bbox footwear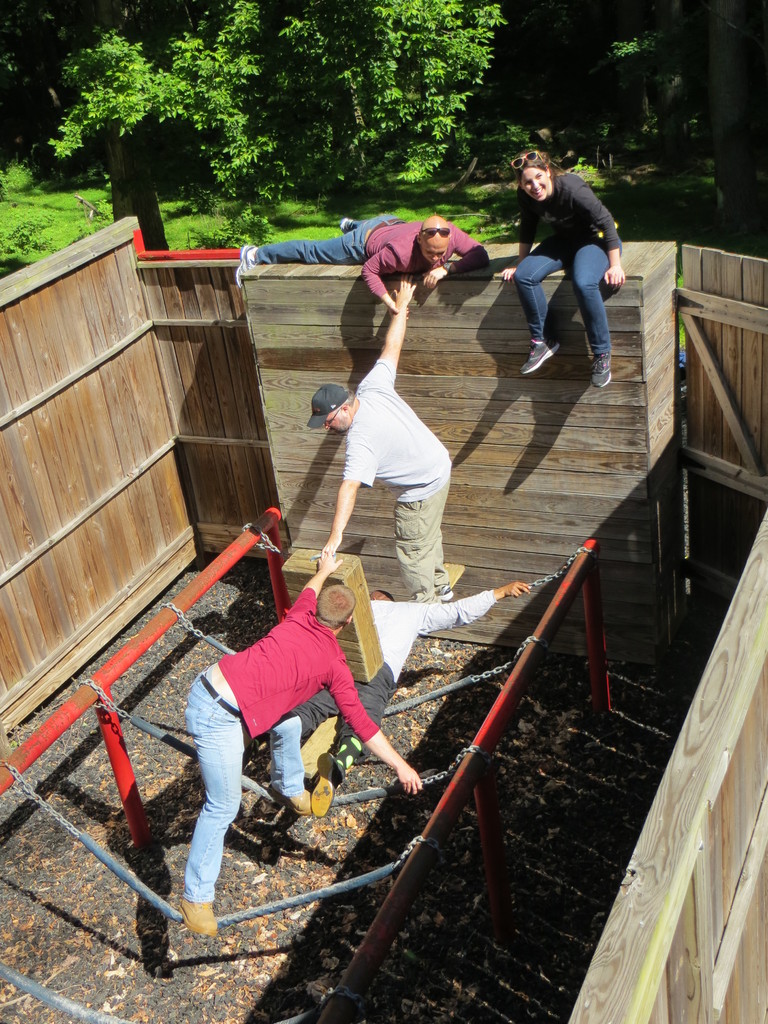
[515,340,558,375]
